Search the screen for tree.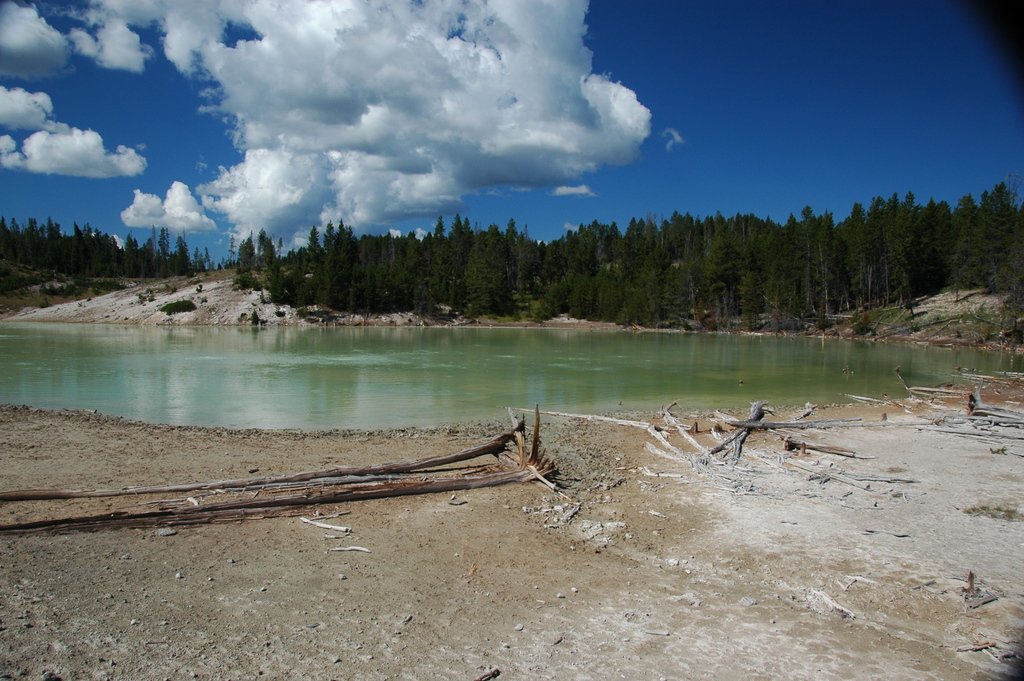
Found at box=[869, 179, 956, 290].
